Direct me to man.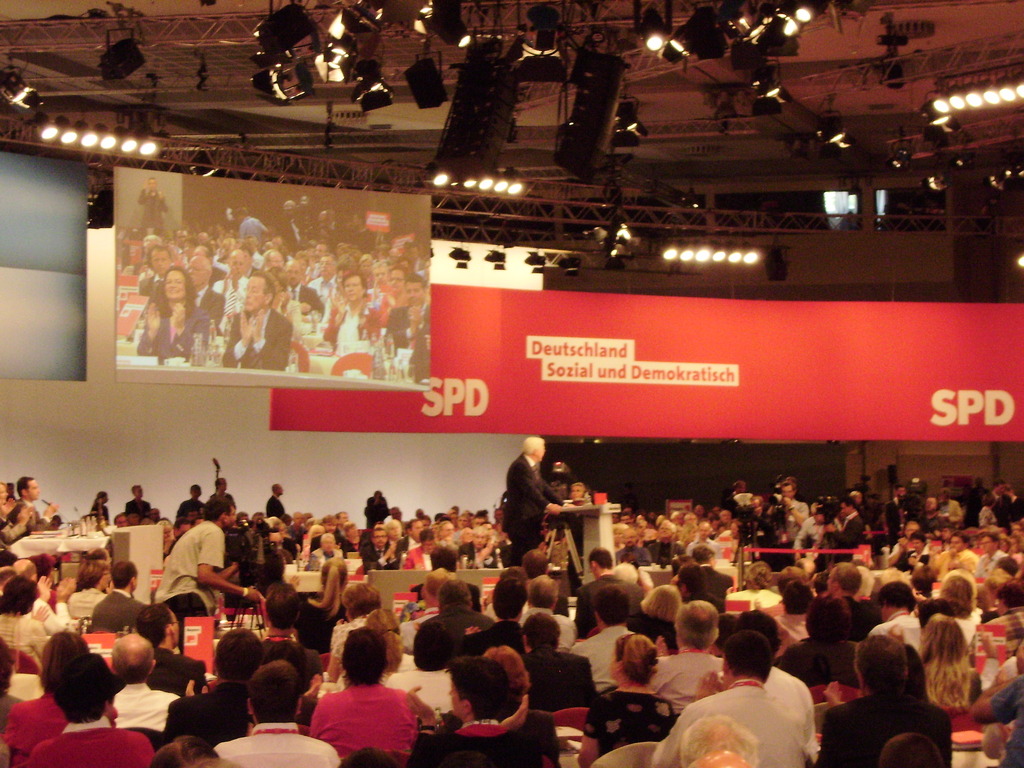
Direction: l=188, t=486, r=211, b=513.
